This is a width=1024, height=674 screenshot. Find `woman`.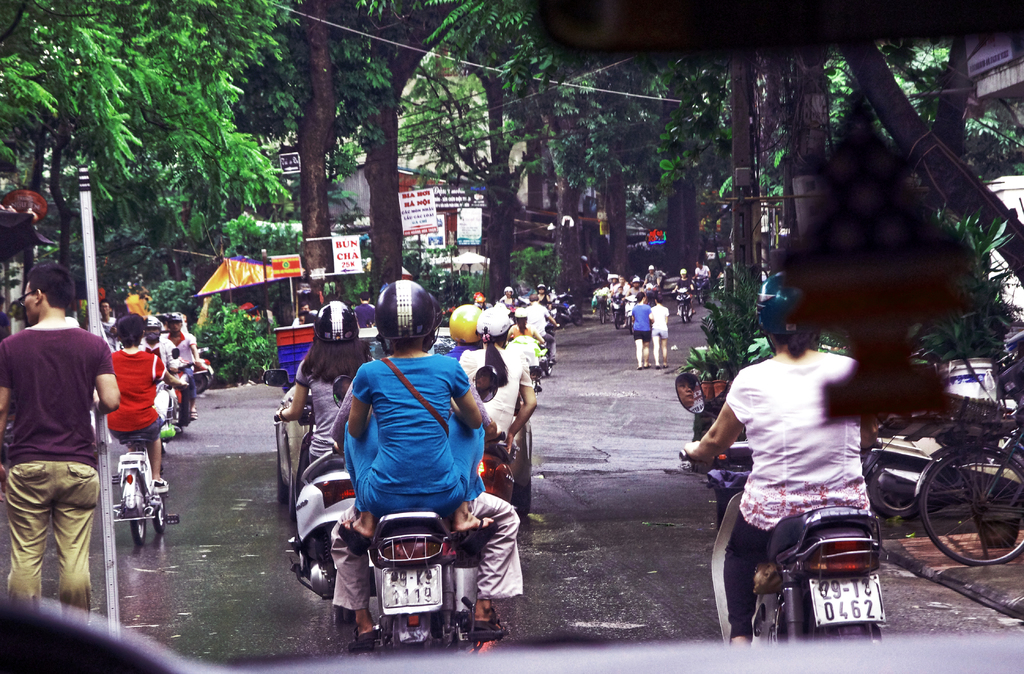
Bounding box: crop(652, 295, 668, 368).
